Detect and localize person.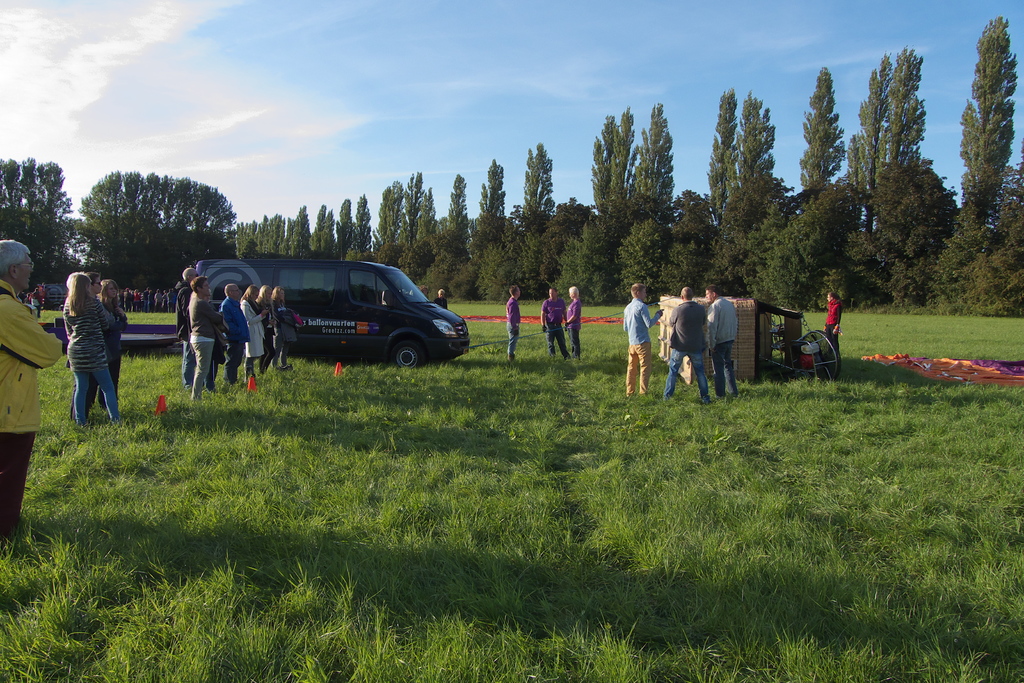
Localized at (565, 286, 581, 360).
